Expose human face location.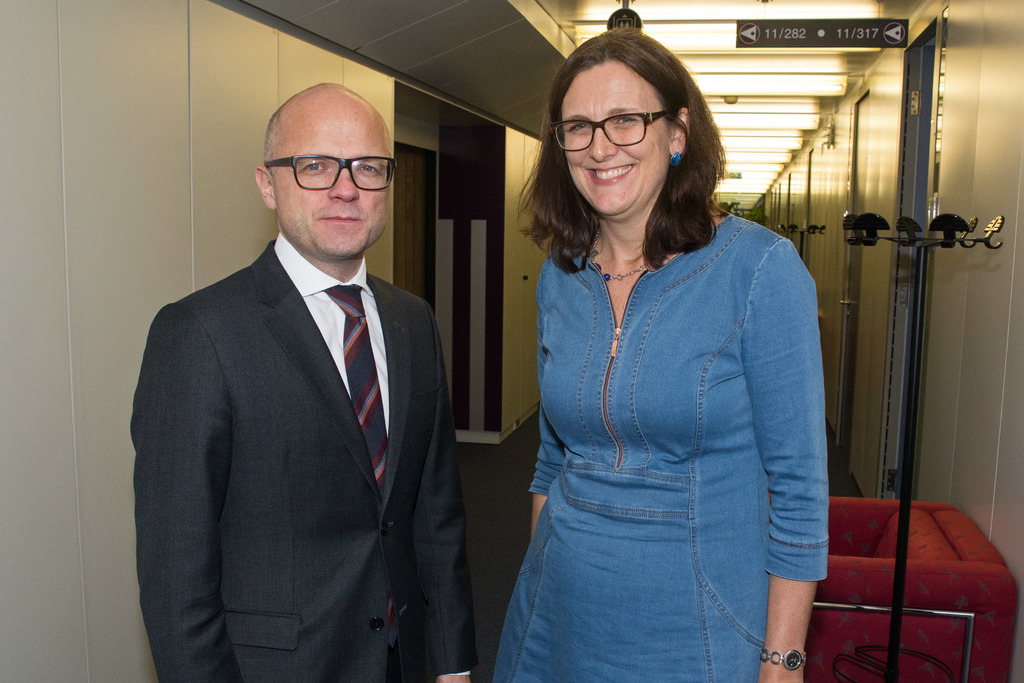
Exposed at (x1=274, y1=94, x2=396, y2=253).
